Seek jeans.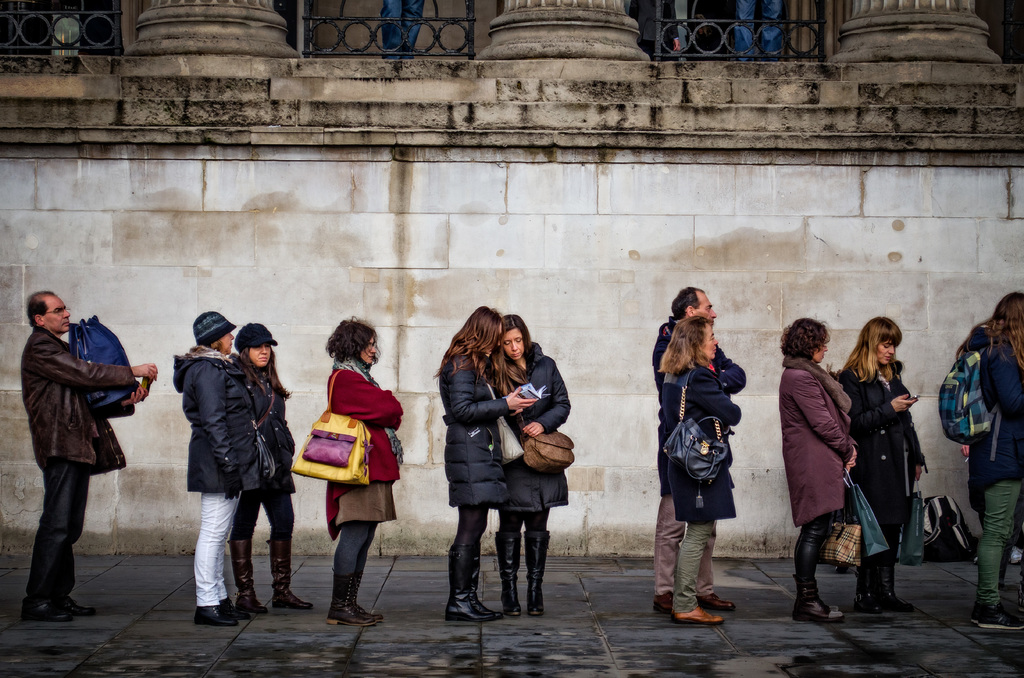
region(189, 495, 245, 607).
